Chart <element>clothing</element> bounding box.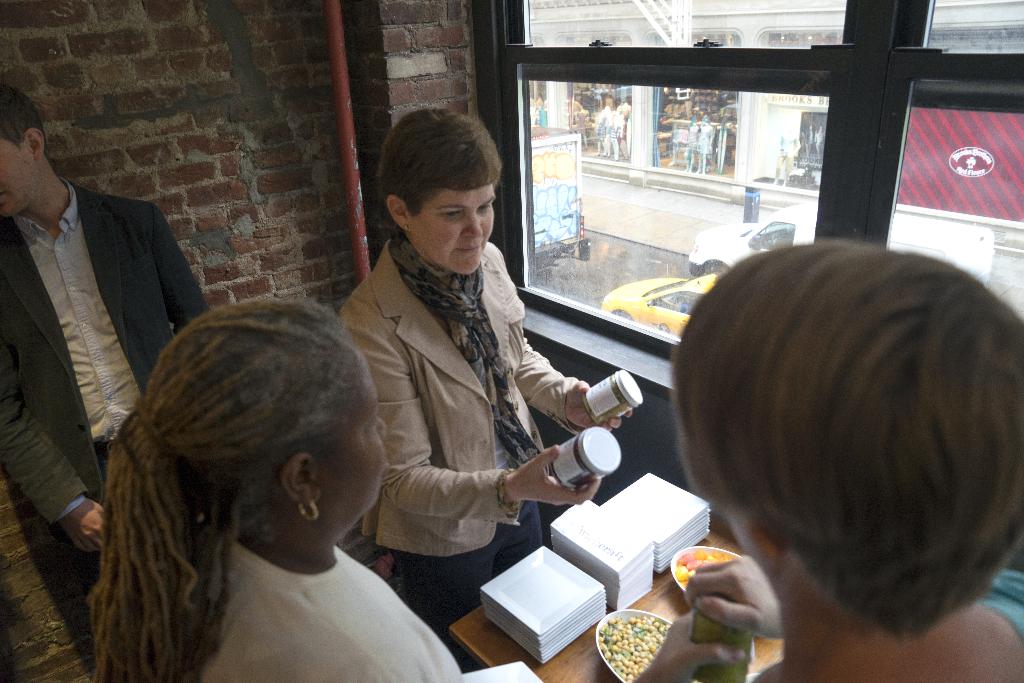
Charted: {"x1": 0, "y1": 180, "x2": 215, "y2": 522}.
